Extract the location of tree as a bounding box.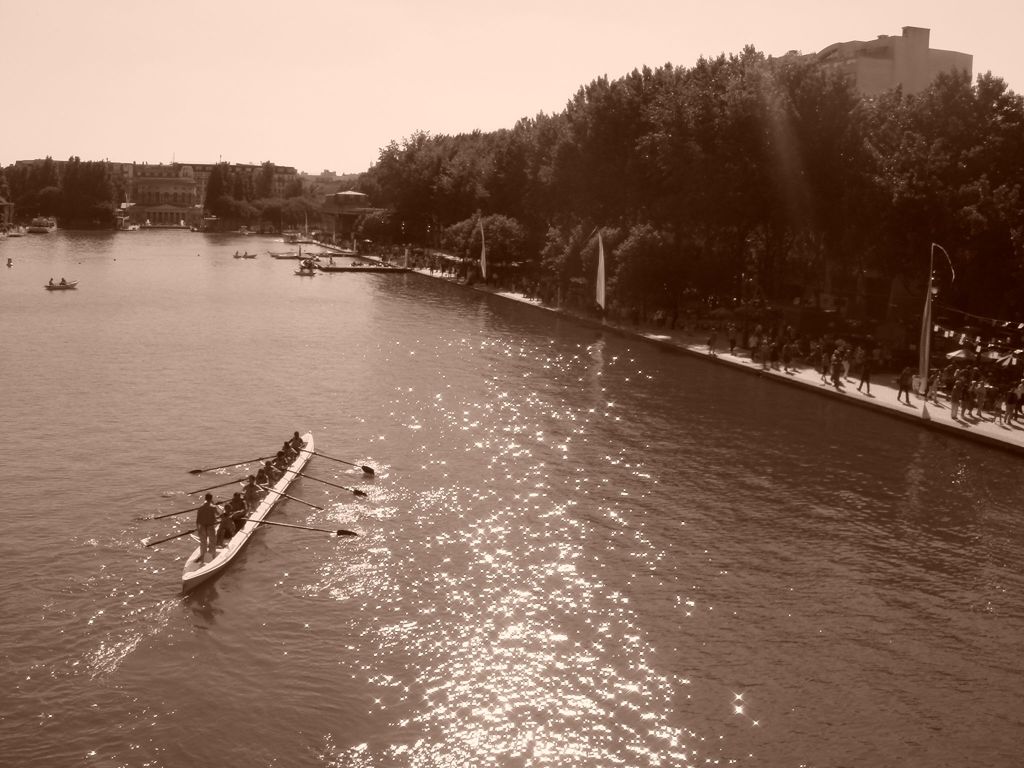
crop(930, 67, 1023, 264).
